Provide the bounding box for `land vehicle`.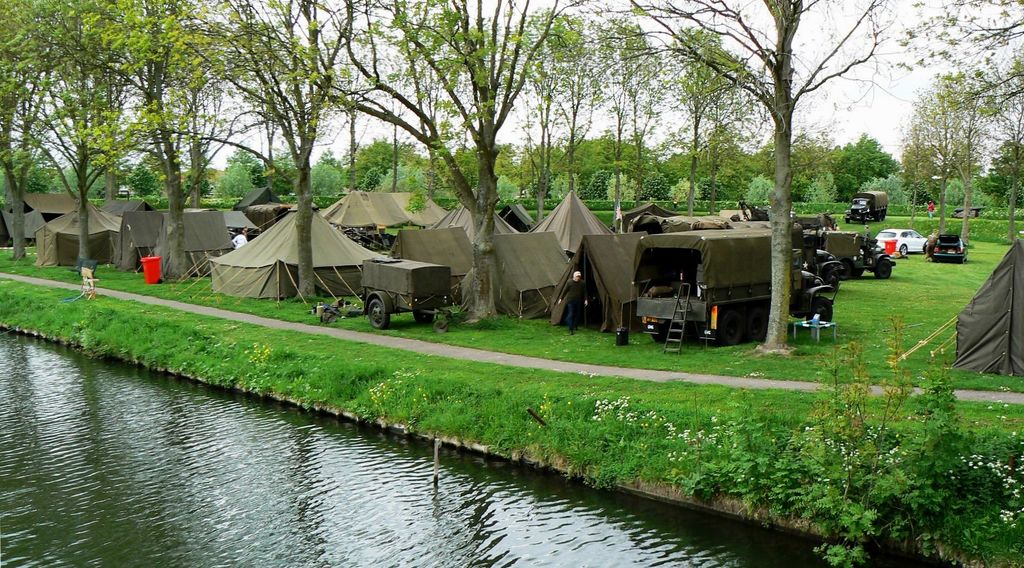
crop(350, 243, 461, 325).
